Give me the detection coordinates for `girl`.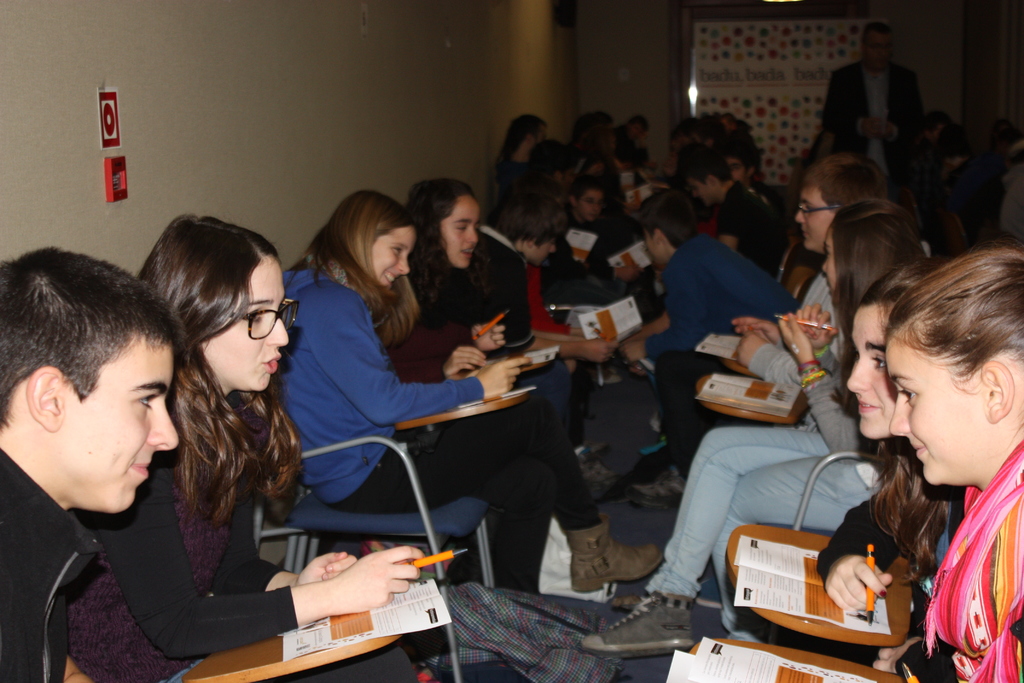
BBox(403, 174, 572, 417).
